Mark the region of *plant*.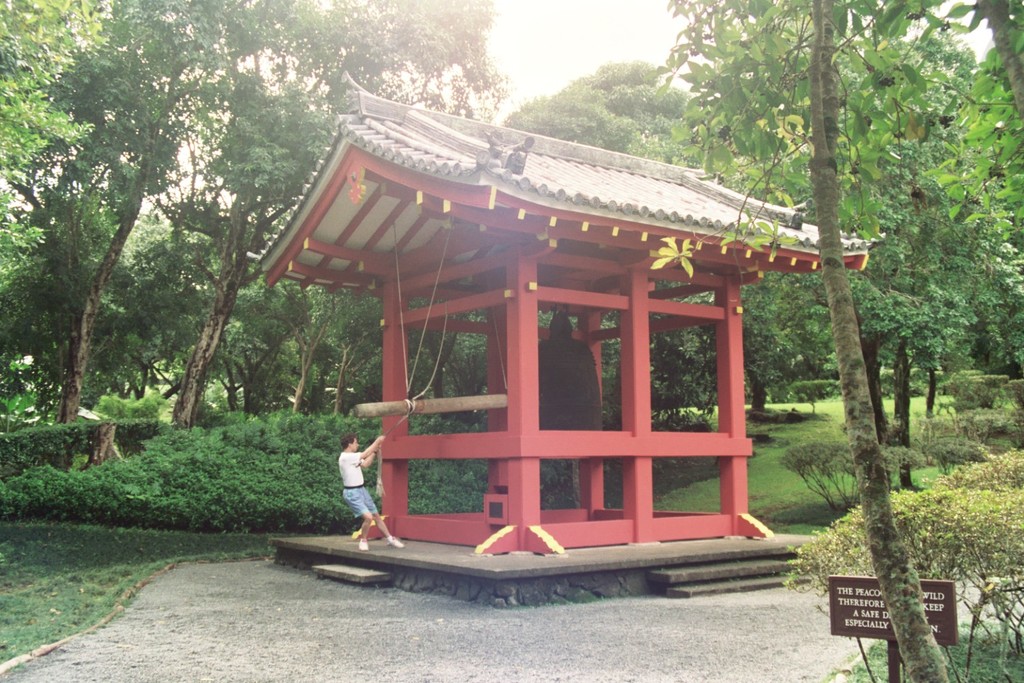
Region: 541, 451, 584, 511.
